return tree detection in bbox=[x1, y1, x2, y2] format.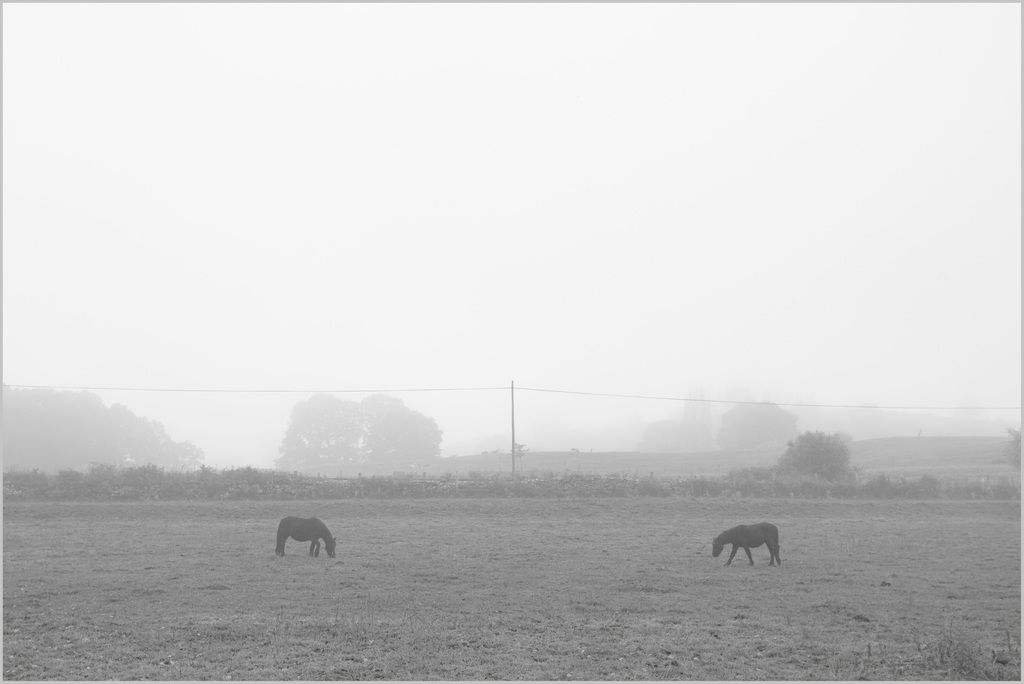
bbox=[712, 400, 797, 451].
